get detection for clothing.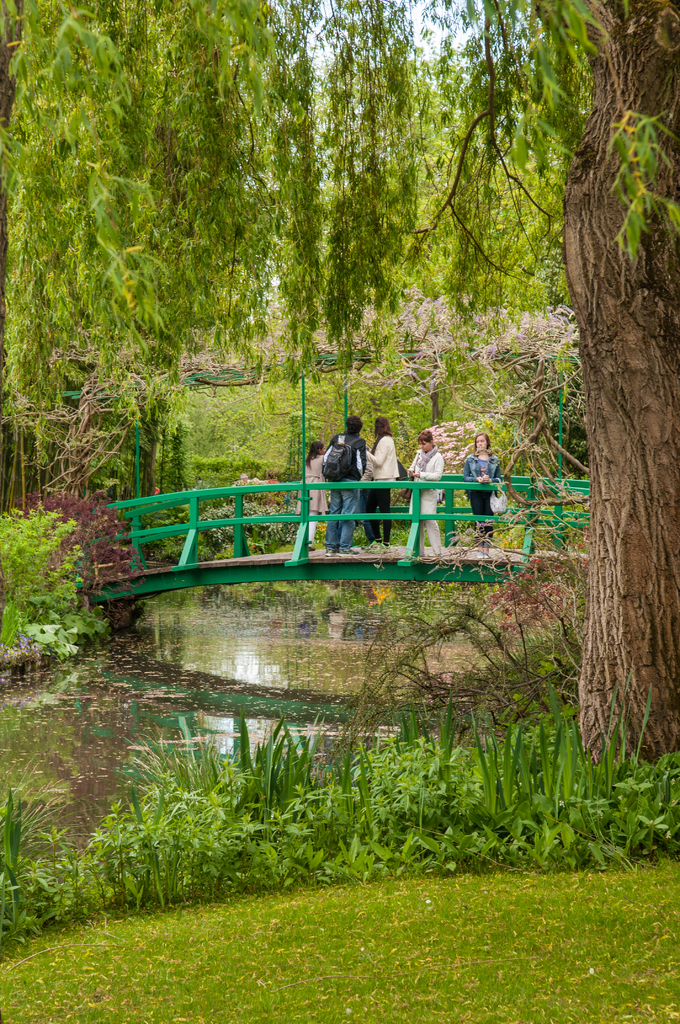
Detection: [x1=301, y1=444, x2=327, y2=515].
